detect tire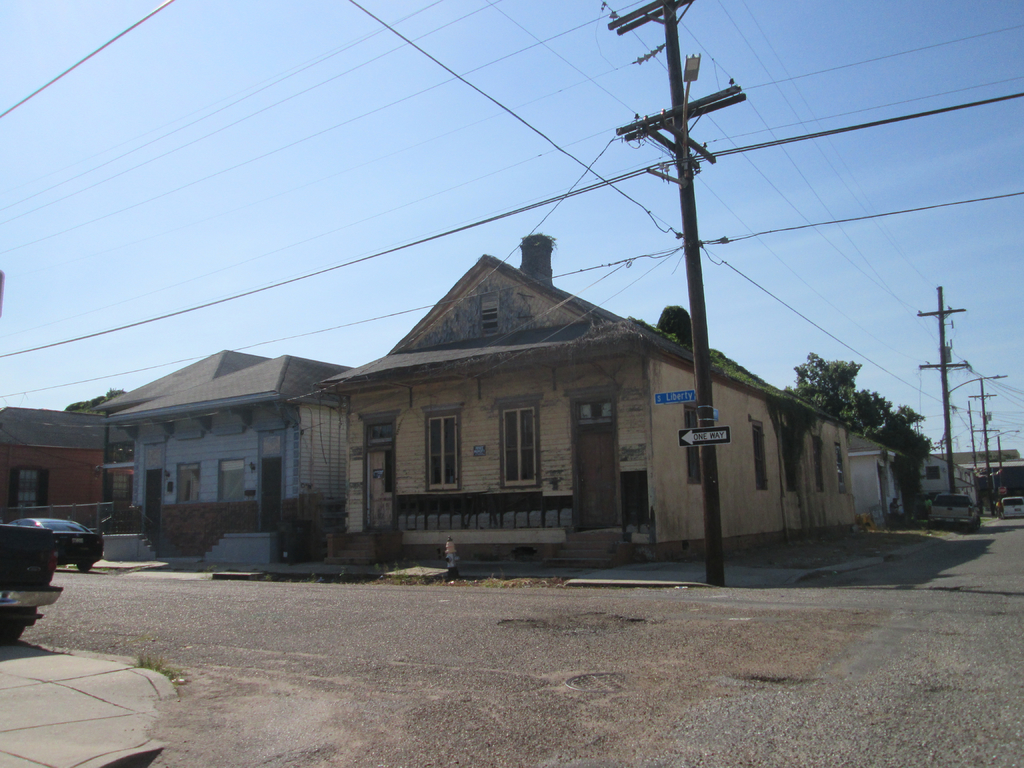
pyautogui.locateOnScreen(930, 522, 940, 530)
